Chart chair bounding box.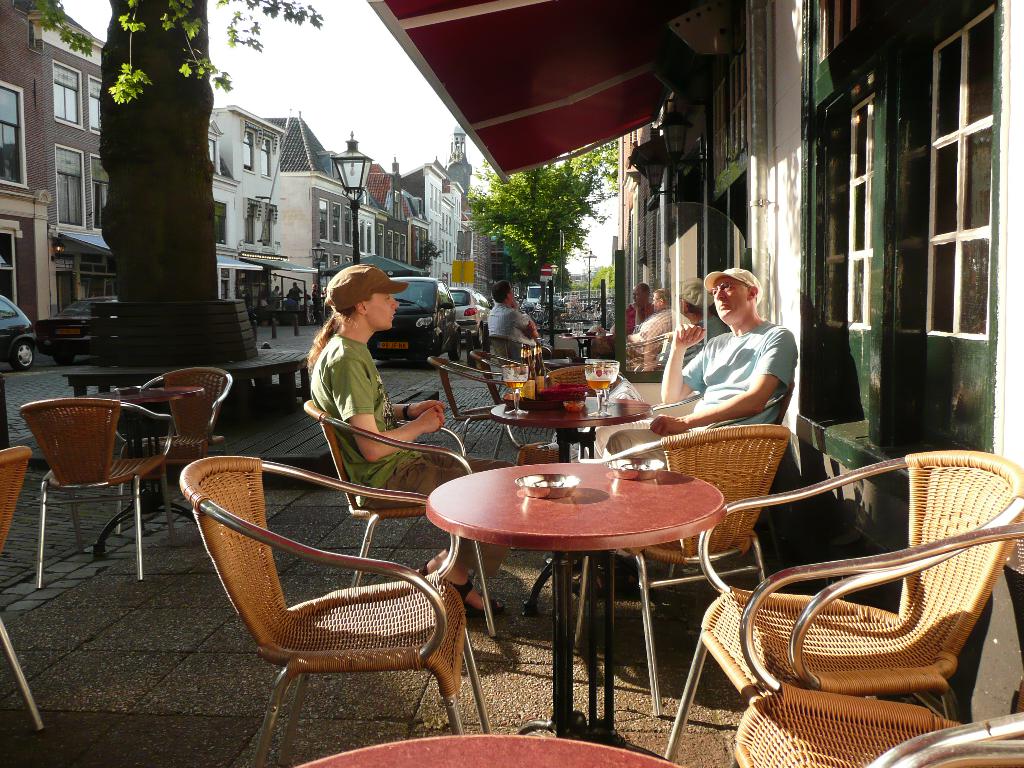
Charted: (298,734,686,767).
